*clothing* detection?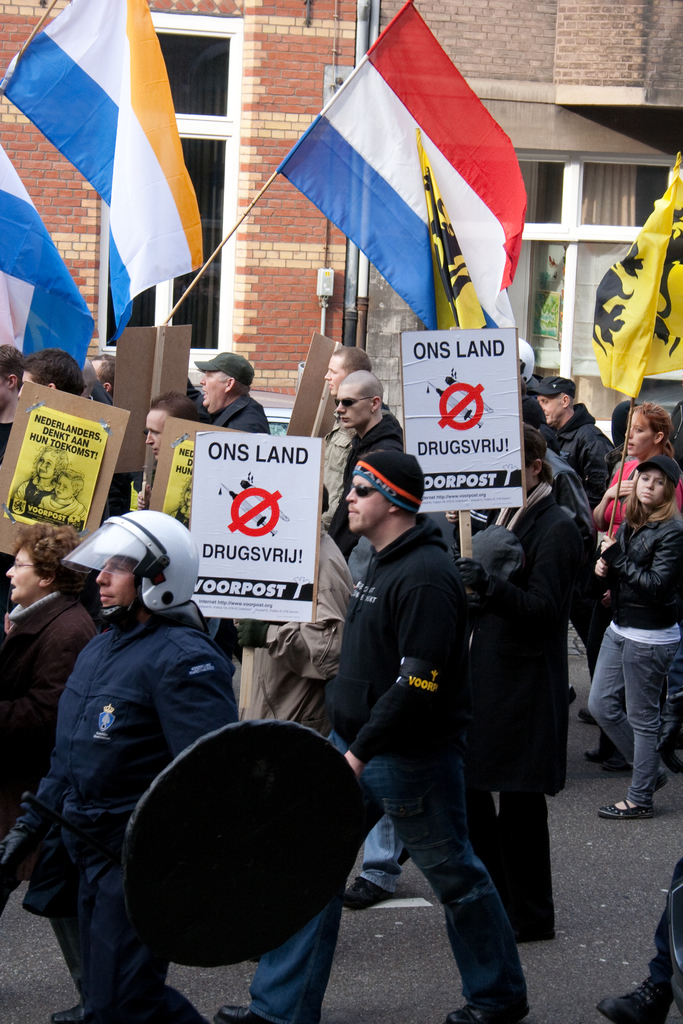
BBox(649, 860, 682, 1004)
